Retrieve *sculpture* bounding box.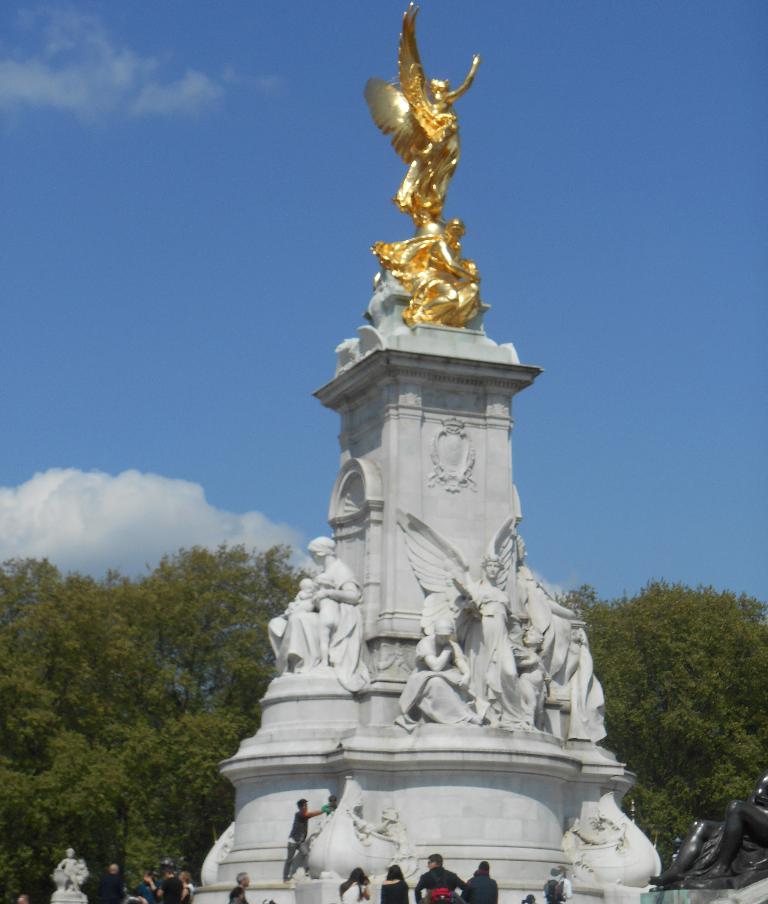
Bounding box: region(379, 505, 628, 749).
